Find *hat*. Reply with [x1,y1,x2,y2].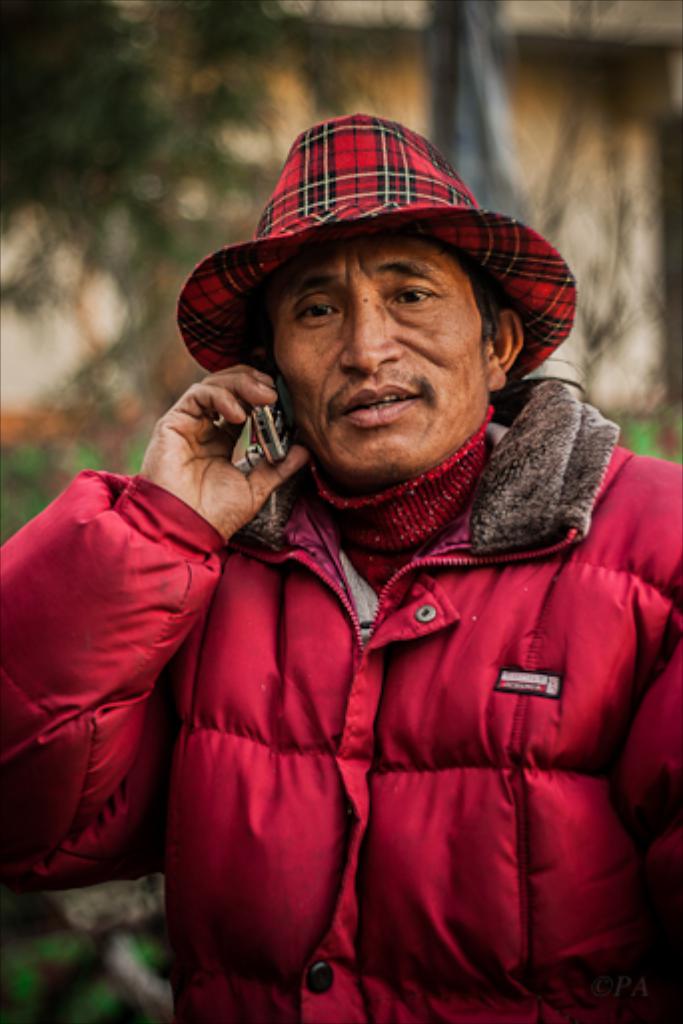
[174,108,579,385].
